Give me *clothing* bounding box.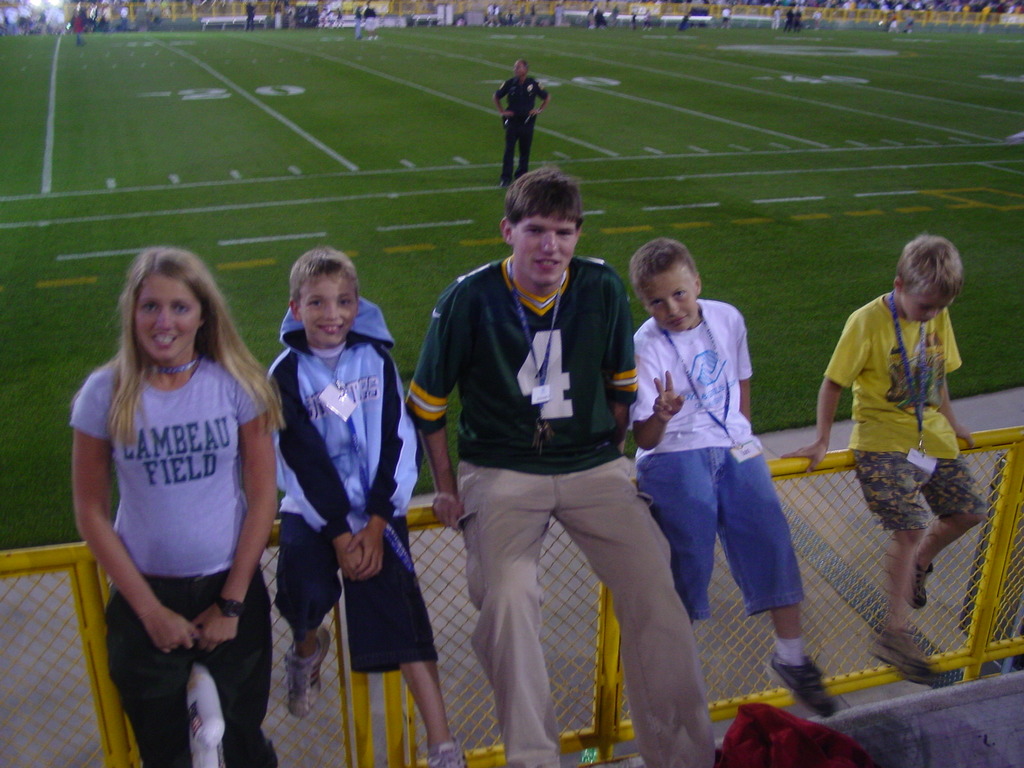
bbox=[492, 67, 552, 186].
